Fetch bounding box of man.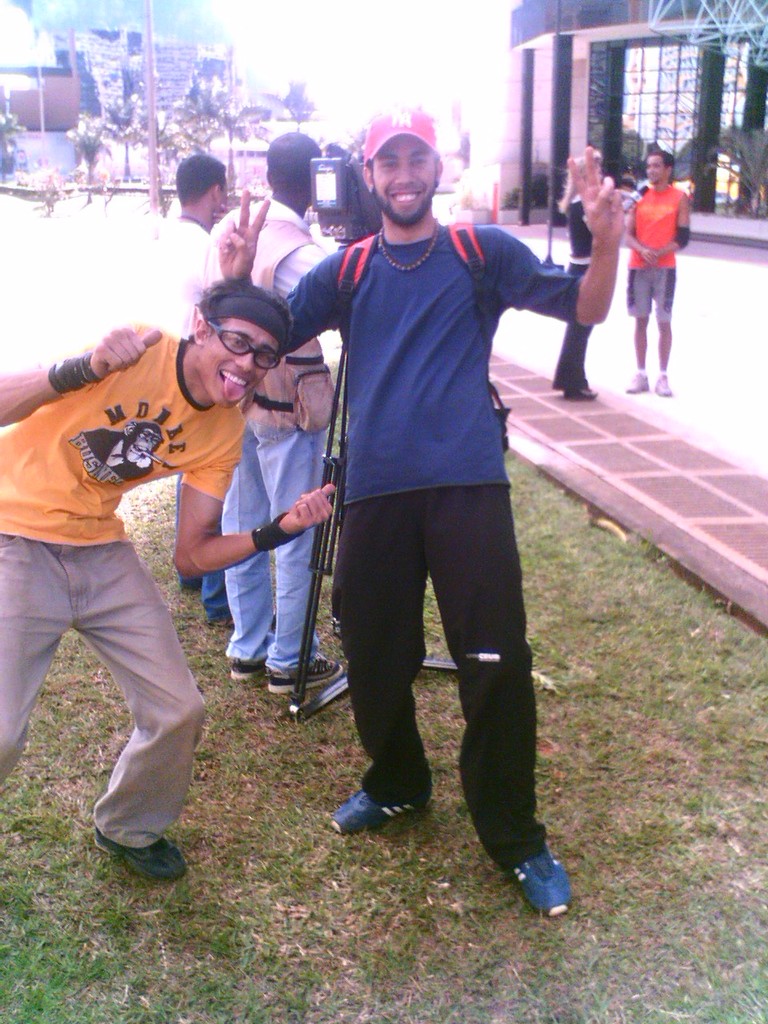
Bbox: <region>621, 146, 690, 392</region>.
